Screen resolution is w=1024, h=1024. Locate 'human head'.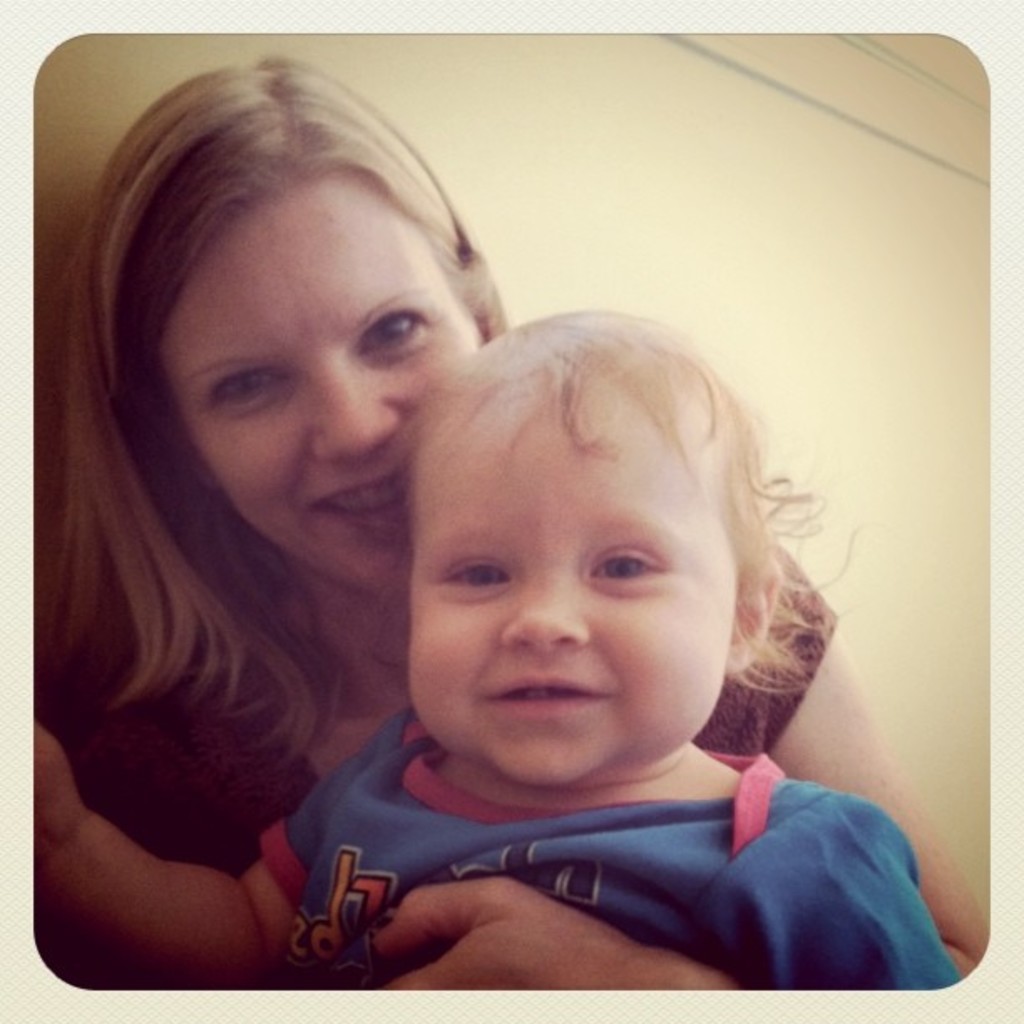
select_region(383, 306, 840, 788).
